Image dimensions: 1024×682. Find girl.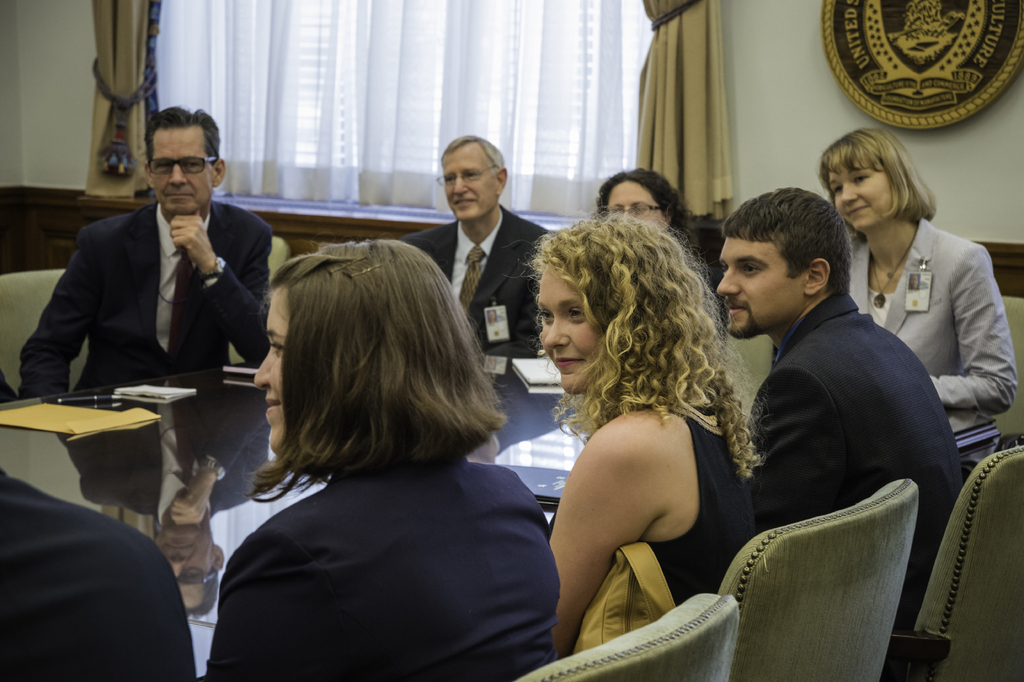
548,221,755,597.
